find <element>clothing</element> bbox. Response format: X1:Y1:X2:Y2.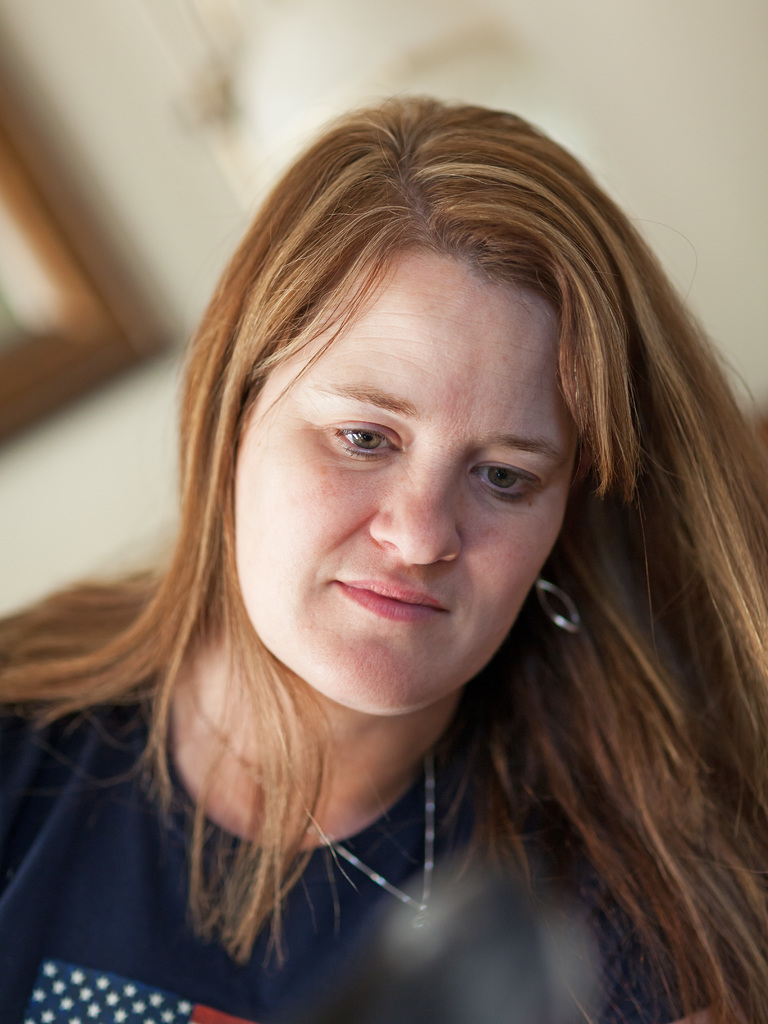
0:669:600:996.
